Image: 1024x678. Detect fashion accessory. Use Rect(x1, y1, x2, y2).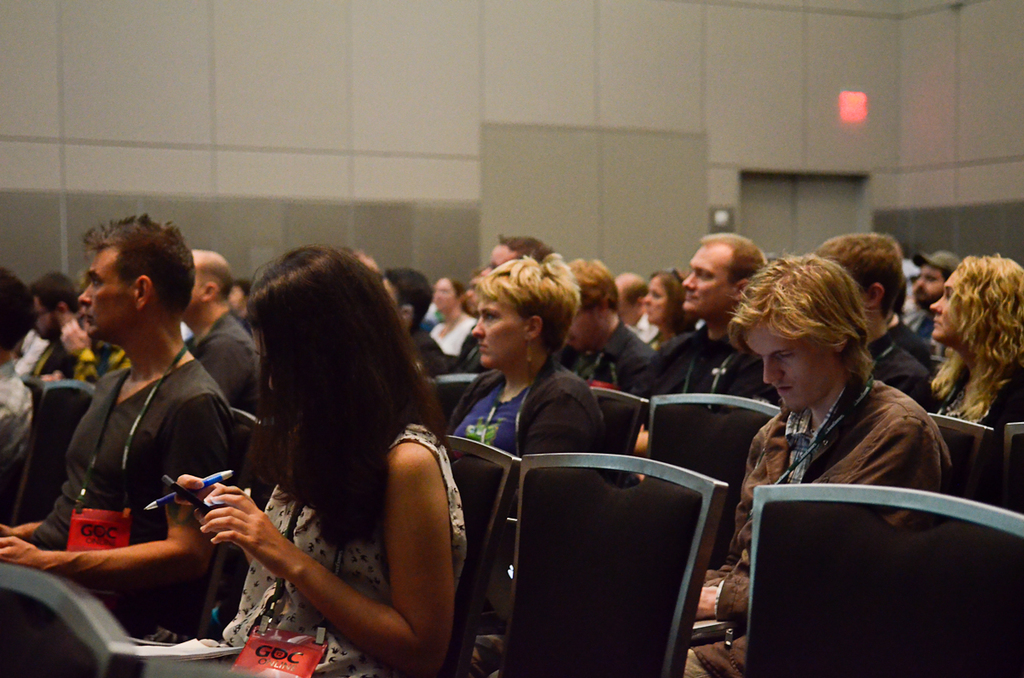
Rect(226, 501, 346, 677).
